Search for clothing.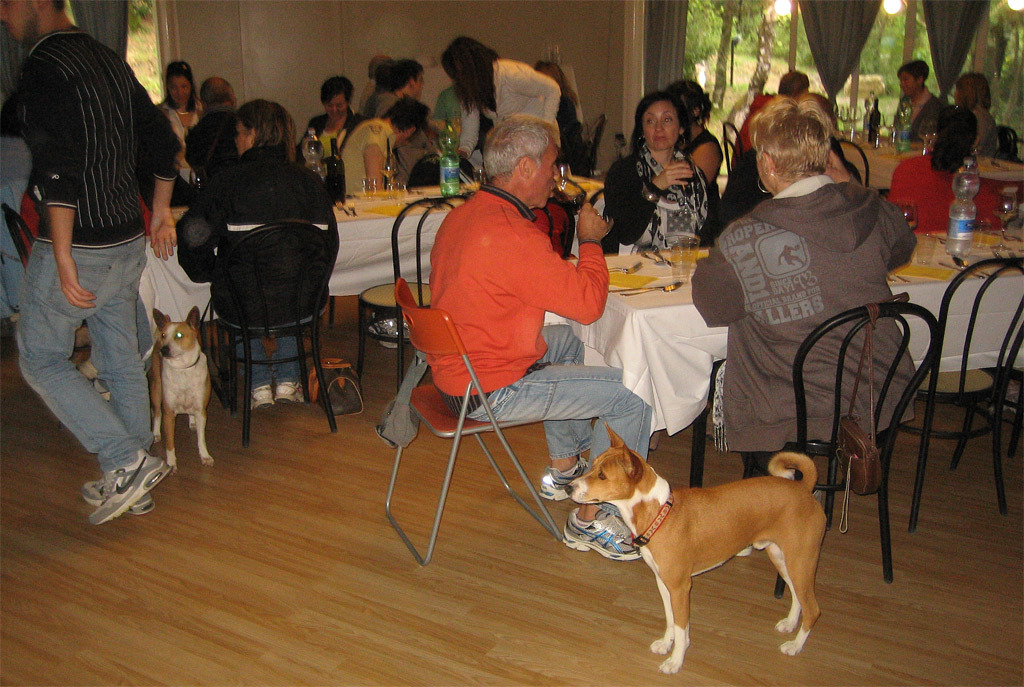
Found at x1=598 y1=147 x2=725 y2=242.
